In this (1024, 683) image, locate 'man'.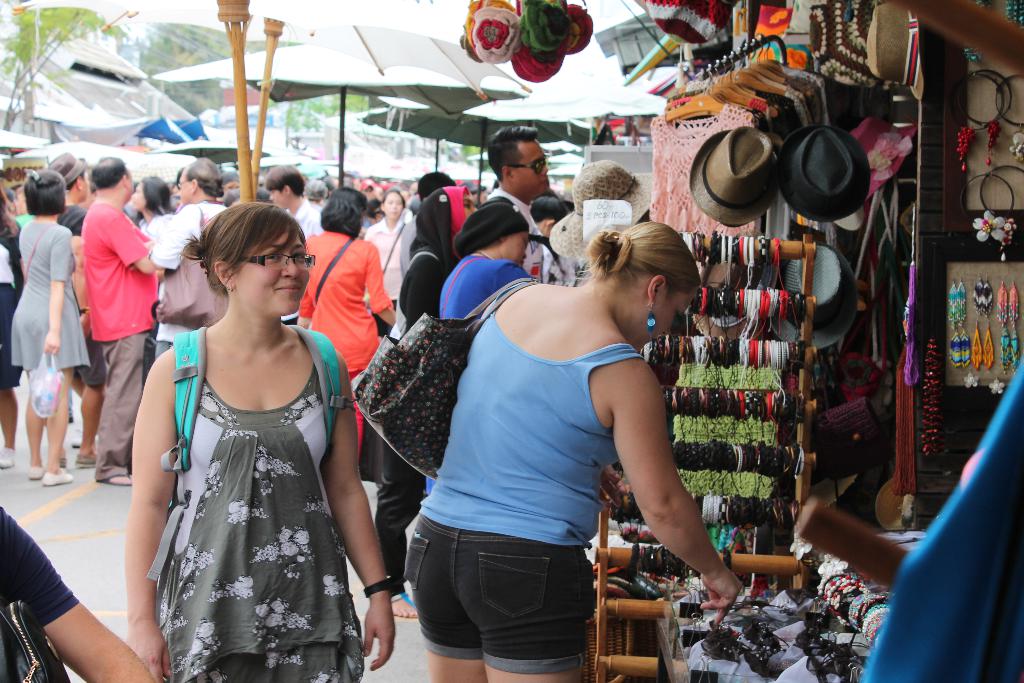
Bounding box: pyautogui.locateOnScreen(77, 160, 165, 493).
